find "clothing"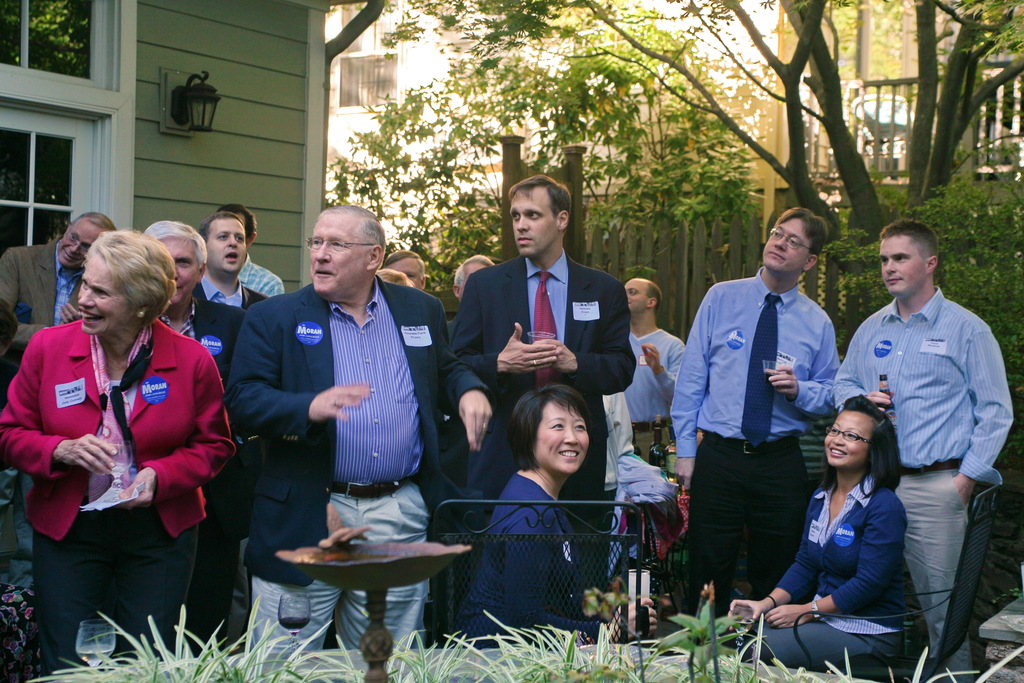
<bbox>0, 317, 242, 671</bbox>
